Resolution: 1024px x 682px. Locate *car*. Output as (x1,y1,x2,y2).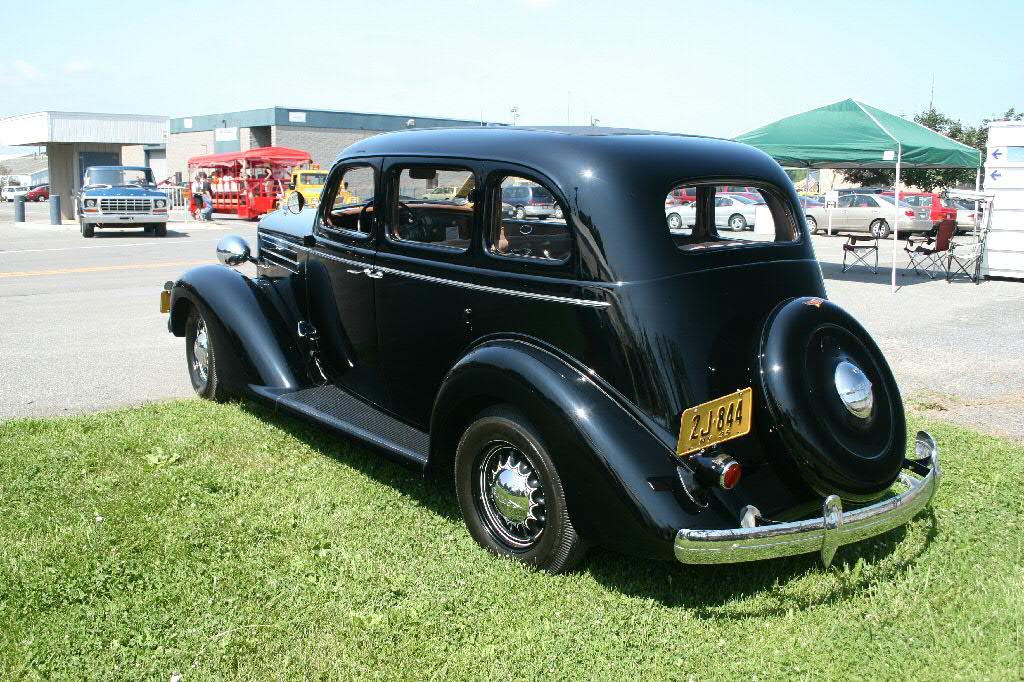
(77,167,169,236).
